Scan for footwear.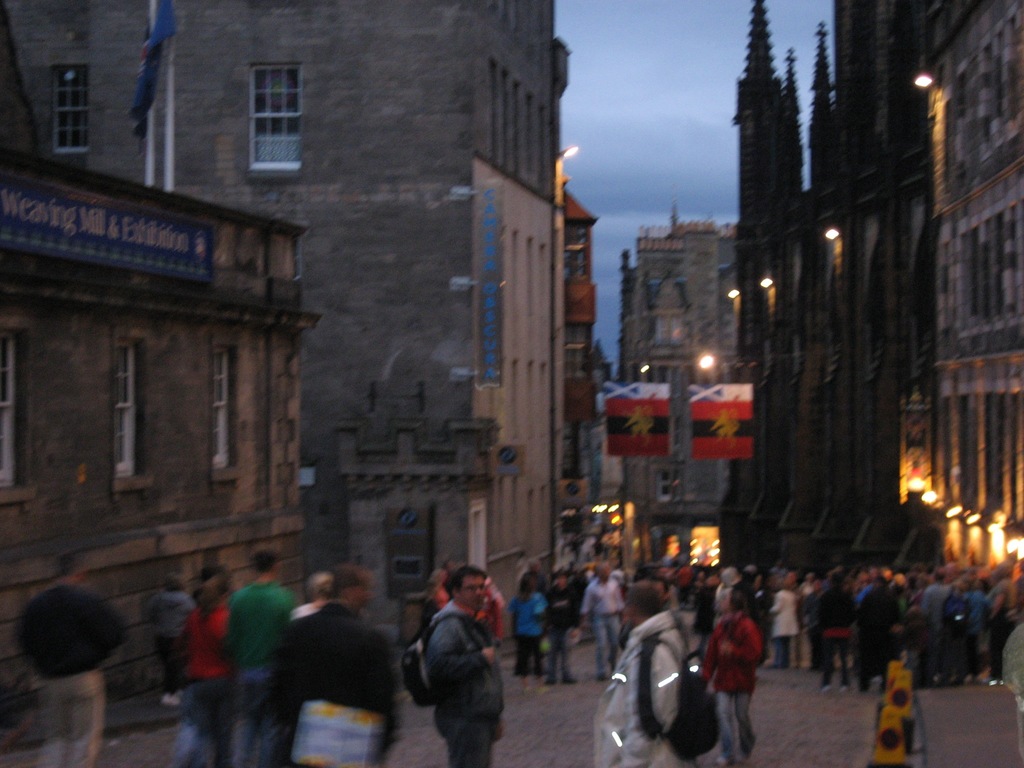
Scan result: 538/685/551/700.
